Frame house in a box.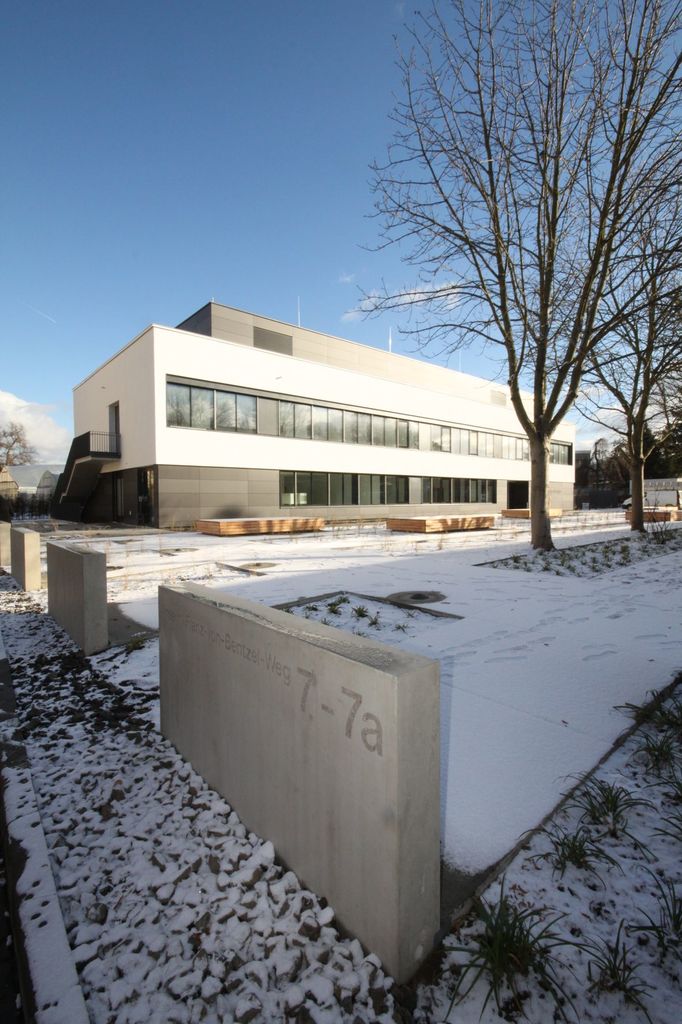
67 301 587 531.
